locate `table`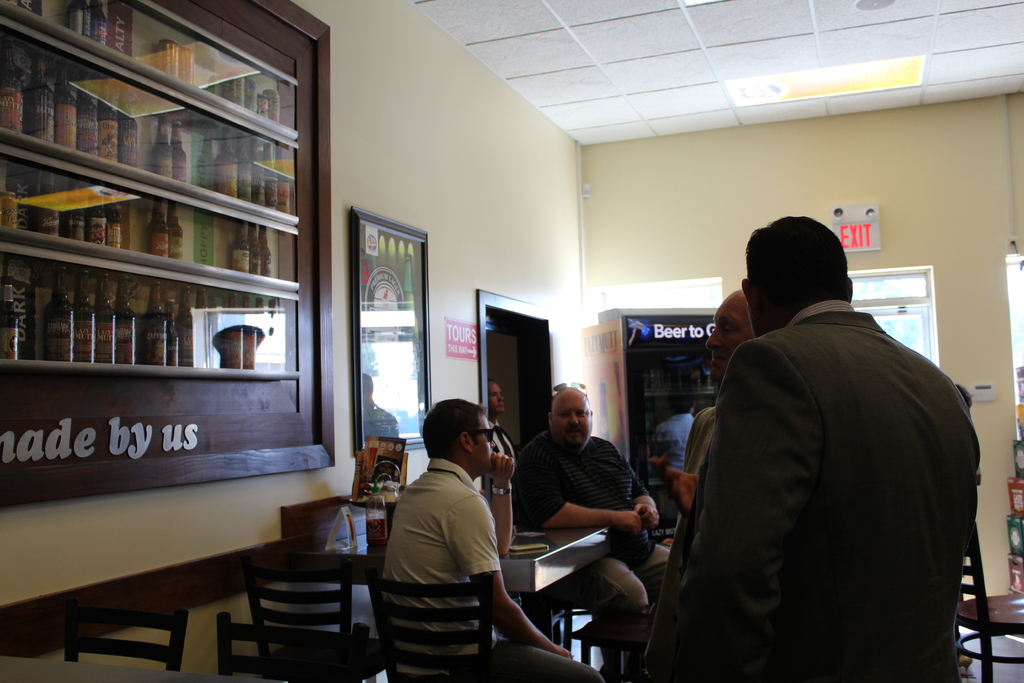
[256, 506, 634, 682]
